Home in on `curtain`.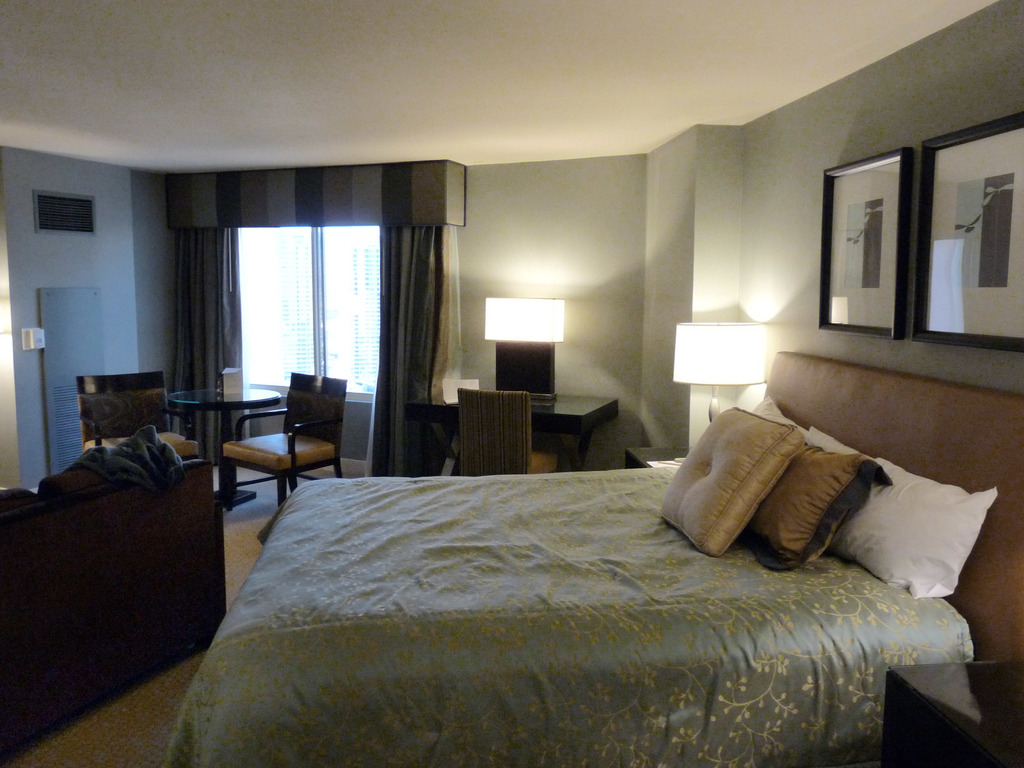
Homed in at Rect(168, 225, 250, 471).
